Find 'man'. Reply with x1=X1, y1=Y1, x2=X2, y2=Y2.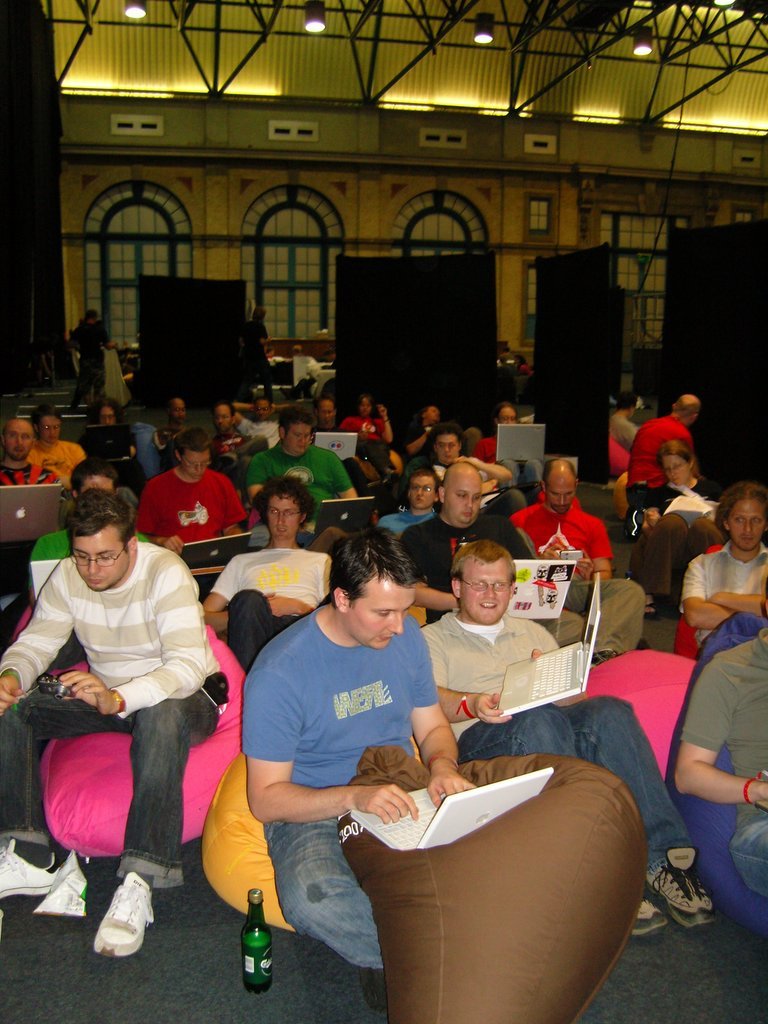
x1=240, y1=409, x2=358, y2=510.
